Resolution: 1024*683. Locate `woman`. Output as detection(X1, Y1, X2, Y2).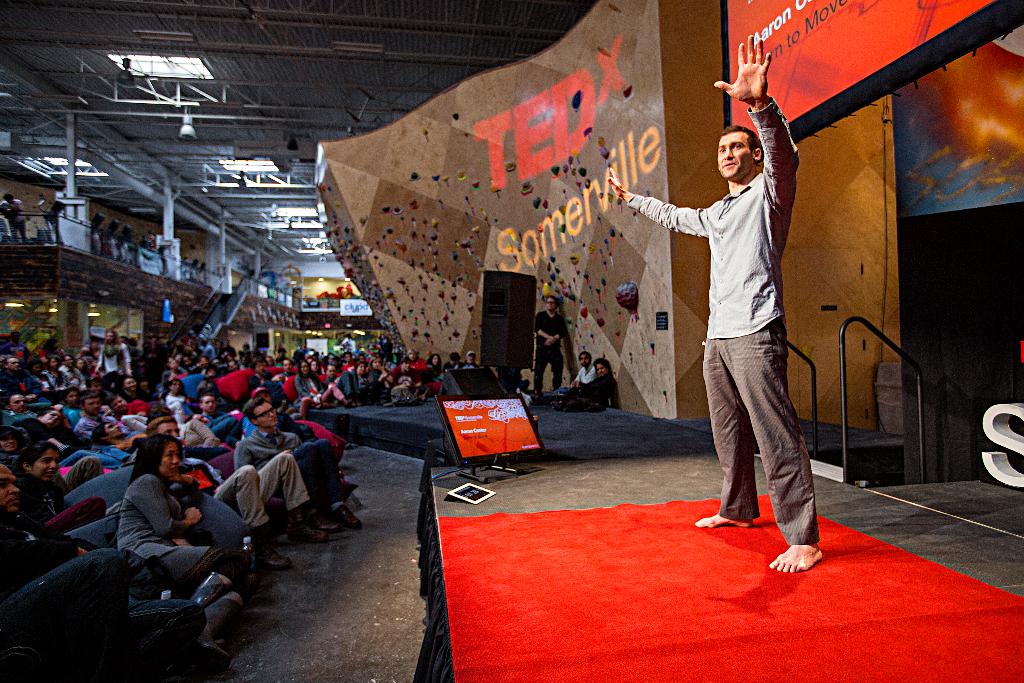
detection(371, 356, 403, 389).
